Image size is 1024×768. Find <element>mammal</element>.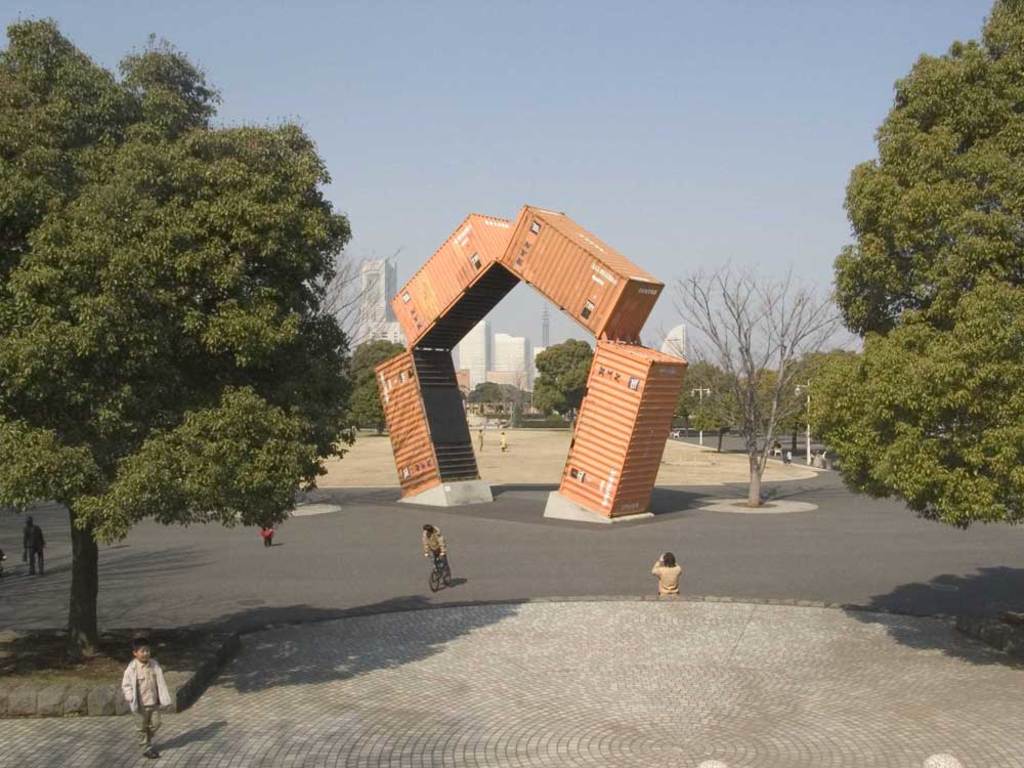
detection(120, 632, 172, 758).
